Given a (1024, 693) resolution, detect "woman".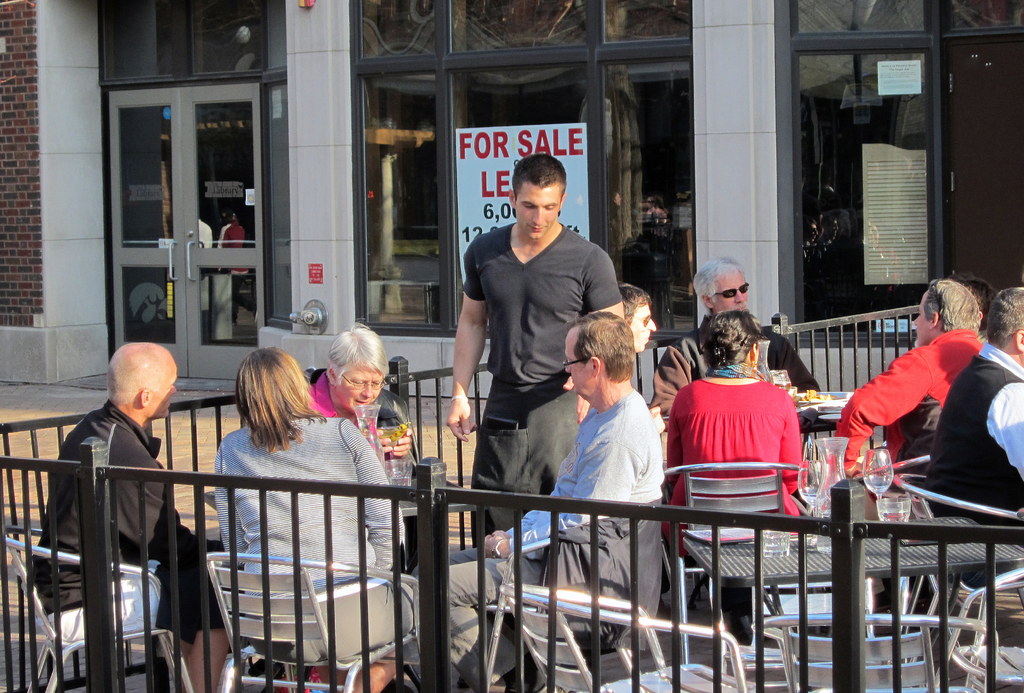
left=296, top=327, right=422, bottom=542.
